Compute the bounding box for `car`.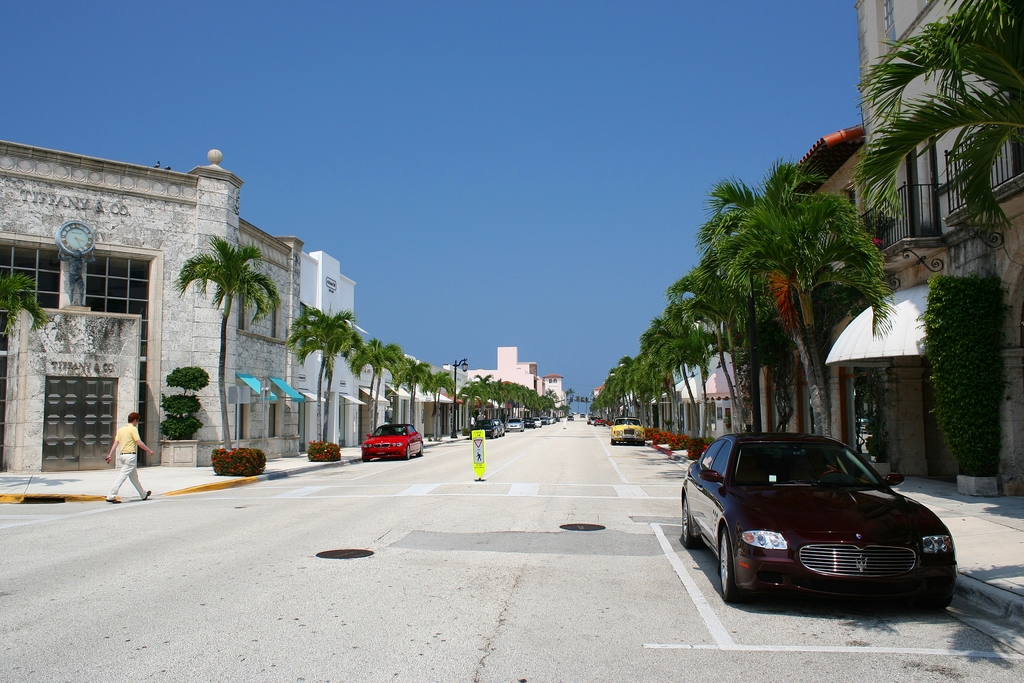
bbox=(614, 416, 645, 447).
